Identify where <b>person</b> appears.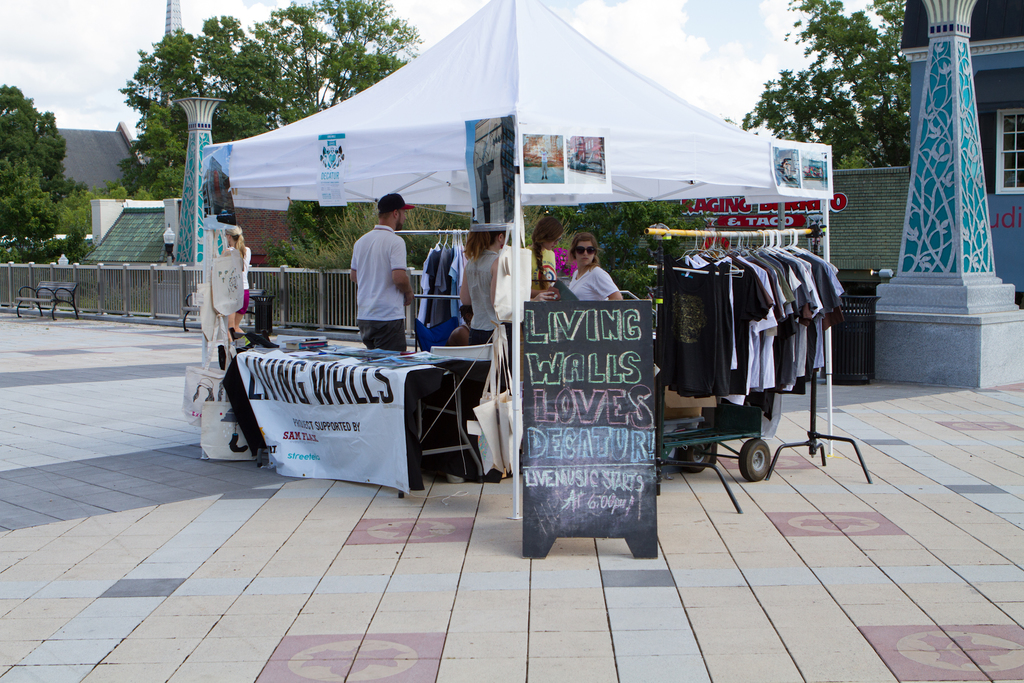
Appears at box(218, 226, 250, 352).
